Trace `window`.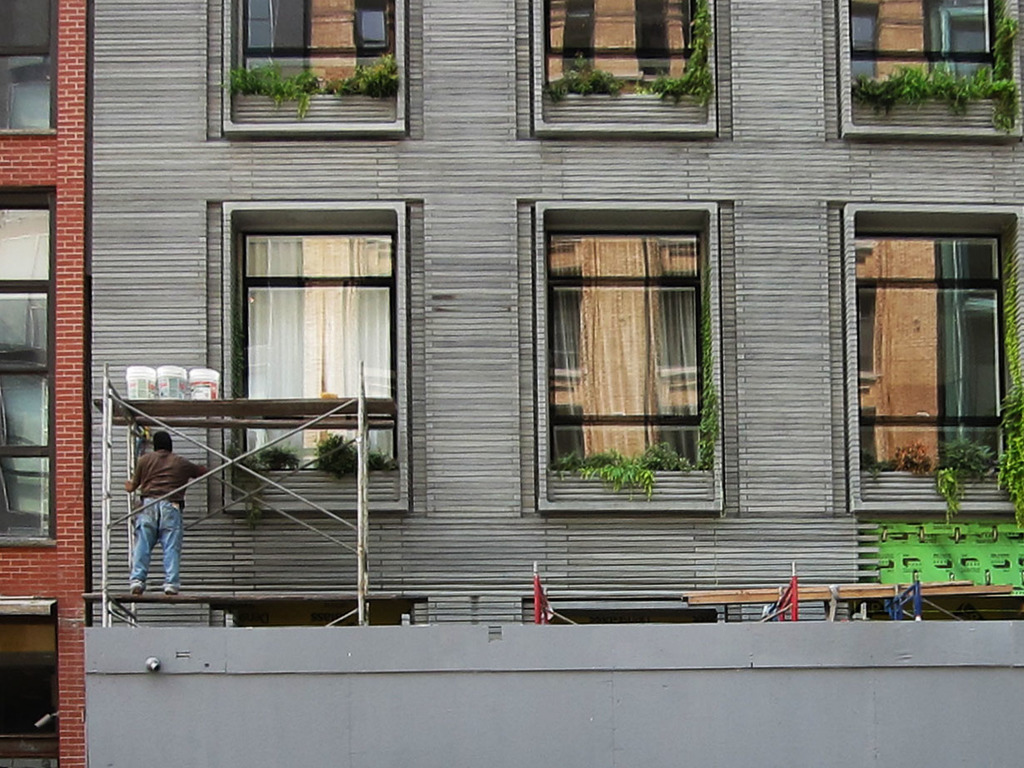
Traced to l=235, t=0, r=395, b=95.
